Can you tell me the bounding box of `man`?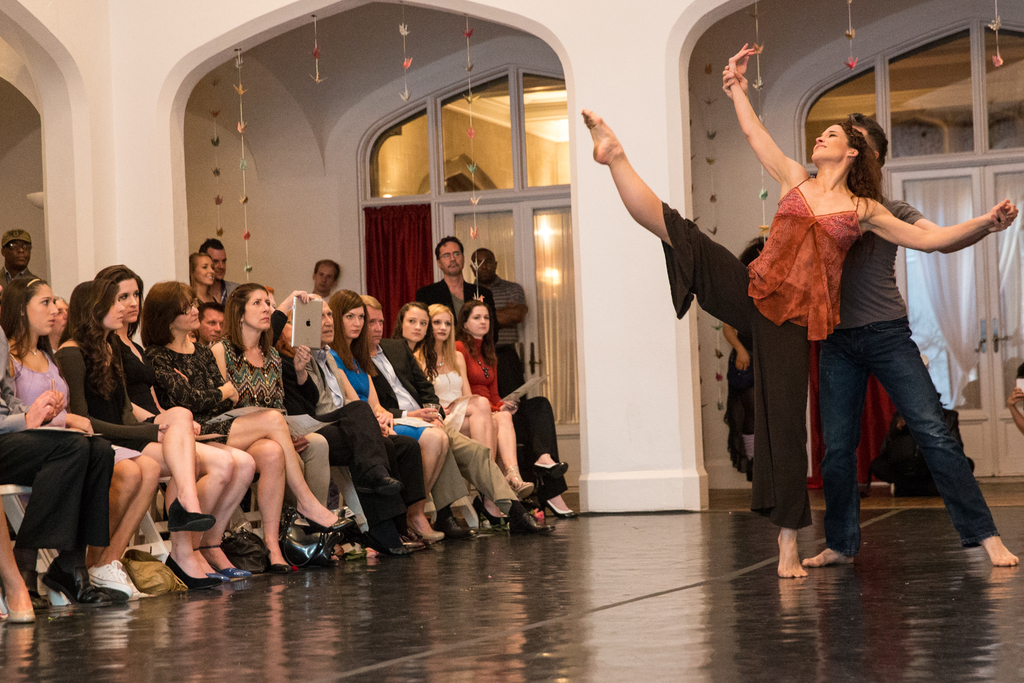
box=[716, 61, 1017, 565].
